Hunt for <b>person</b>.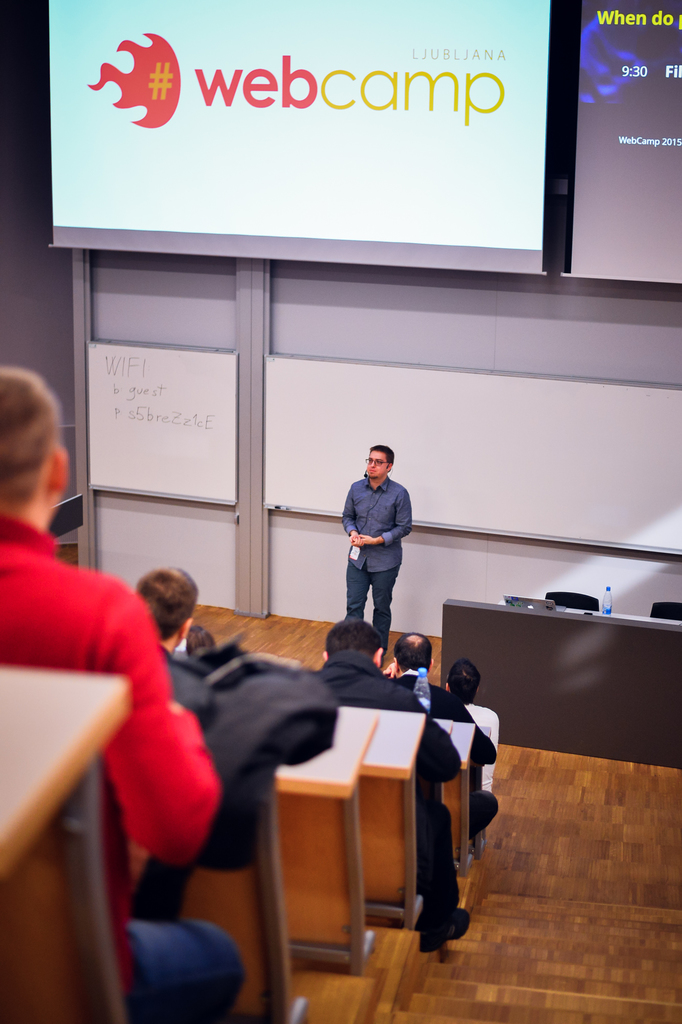
Hunted down at (left=184, top=624, right=222, bottom=657).
